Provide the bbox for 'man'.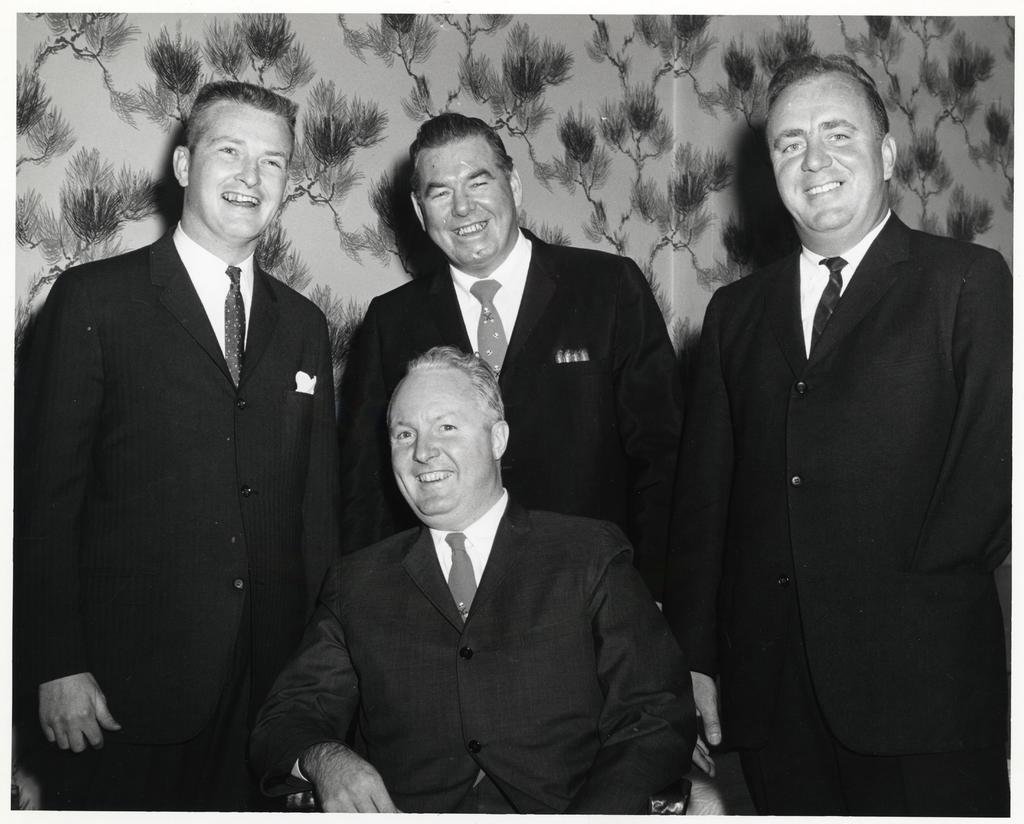
329 109 704 823.
